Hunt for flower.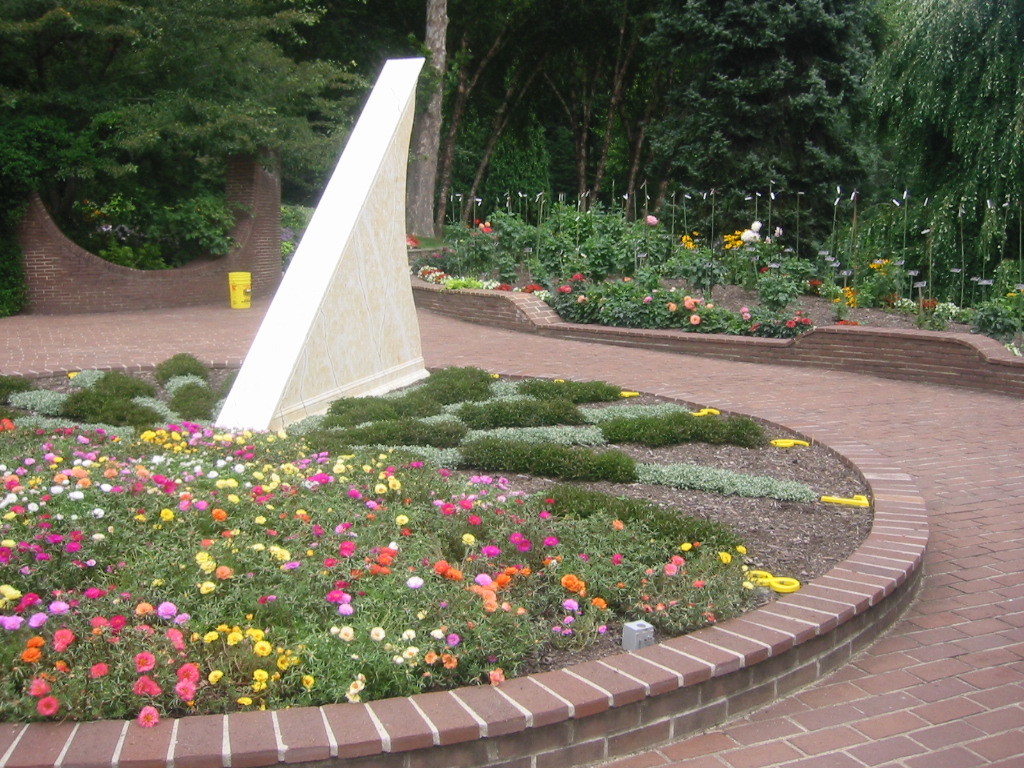
Hunted down at box=[391, 651, 399, 665].
